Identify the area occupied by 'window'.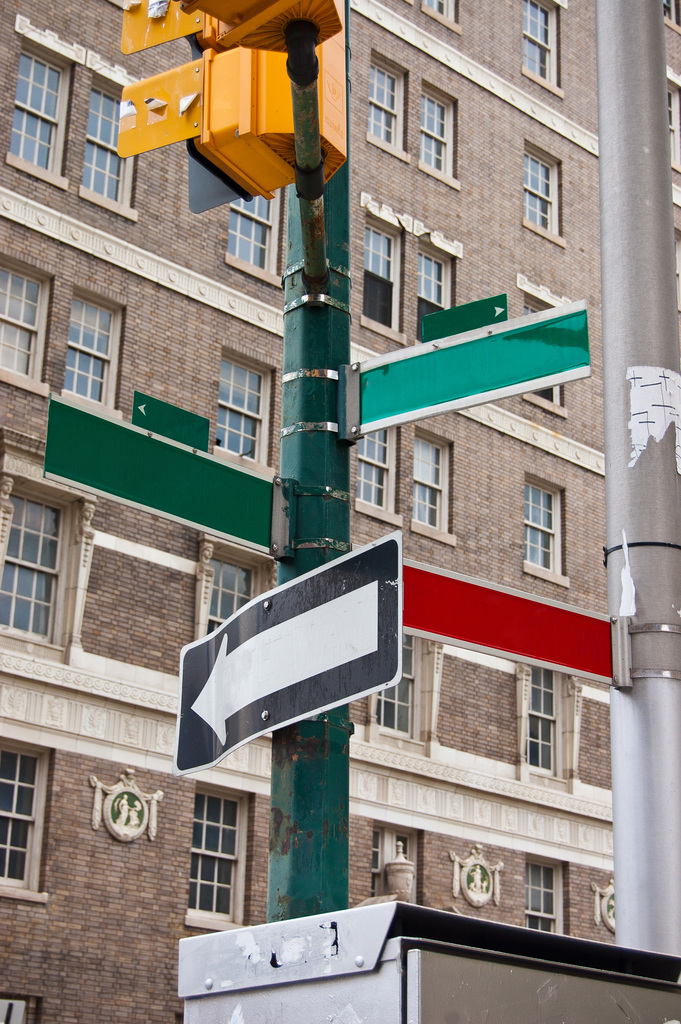
Area: 221, 350, 275, 469.
